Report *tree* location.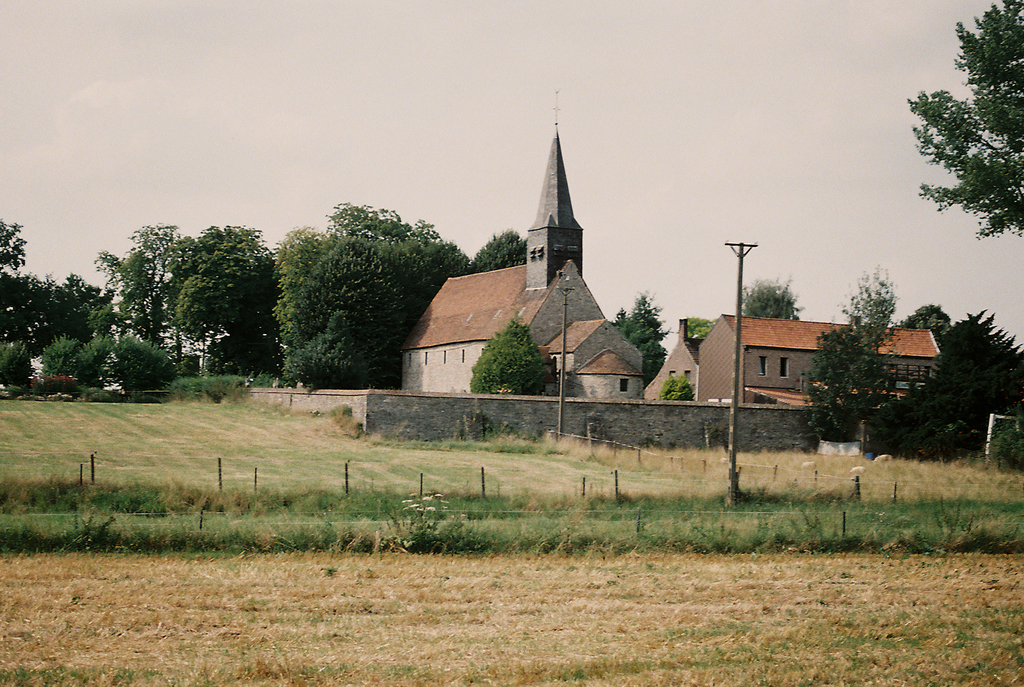
Report: Rect(322, 194, 438, 240).
